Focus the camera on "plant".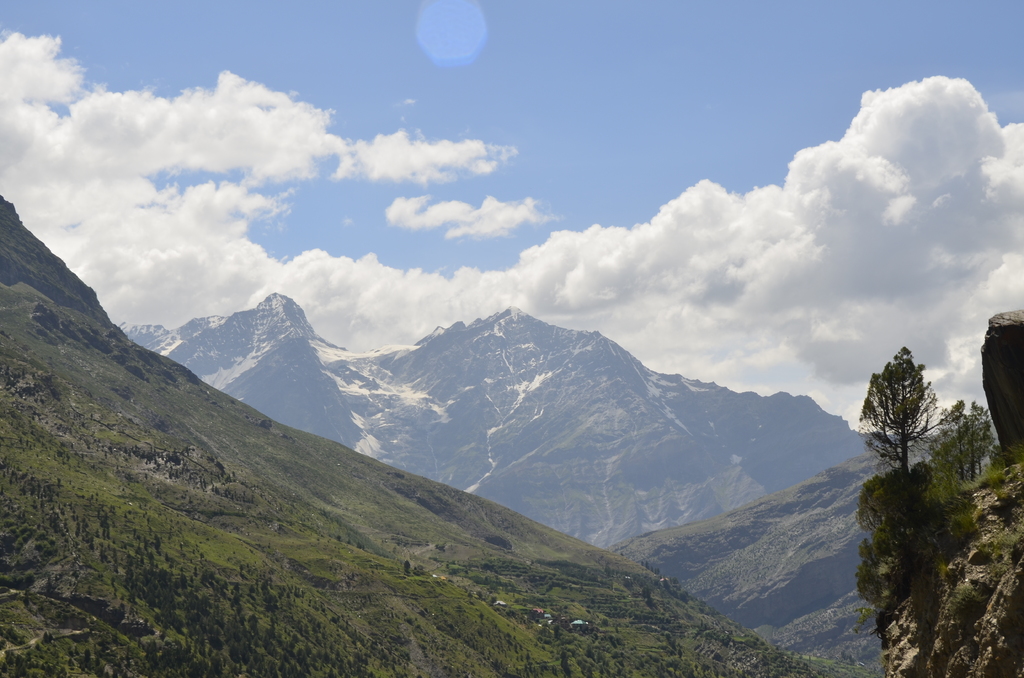
Focus region: region(855, 339, 943, 472).
